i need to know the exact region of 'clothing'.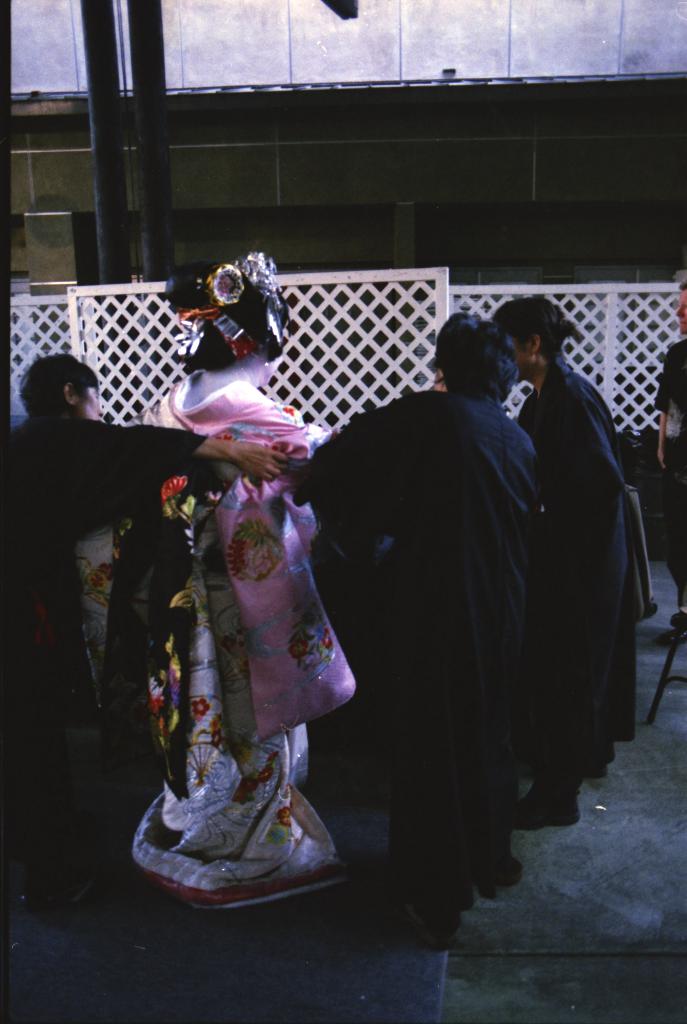
Region: {"left": 515, "top": 359, "right": 654, "bottom": 805}.
